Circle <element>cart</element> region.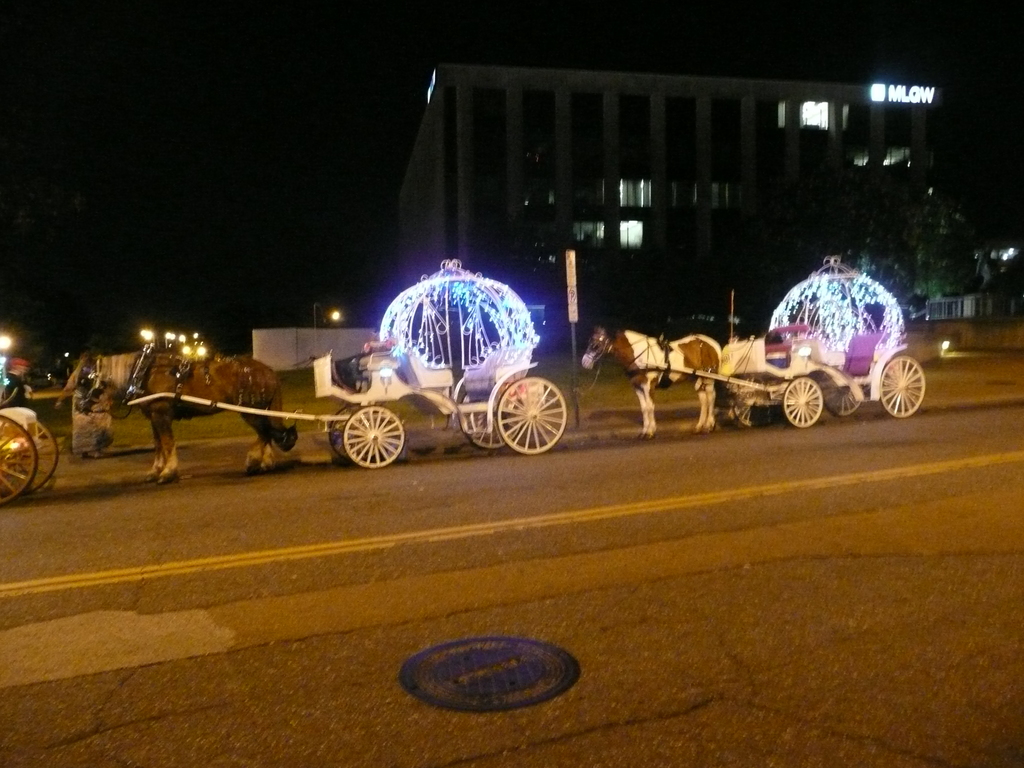
Region: select_region(639, 320, 927, 431).
